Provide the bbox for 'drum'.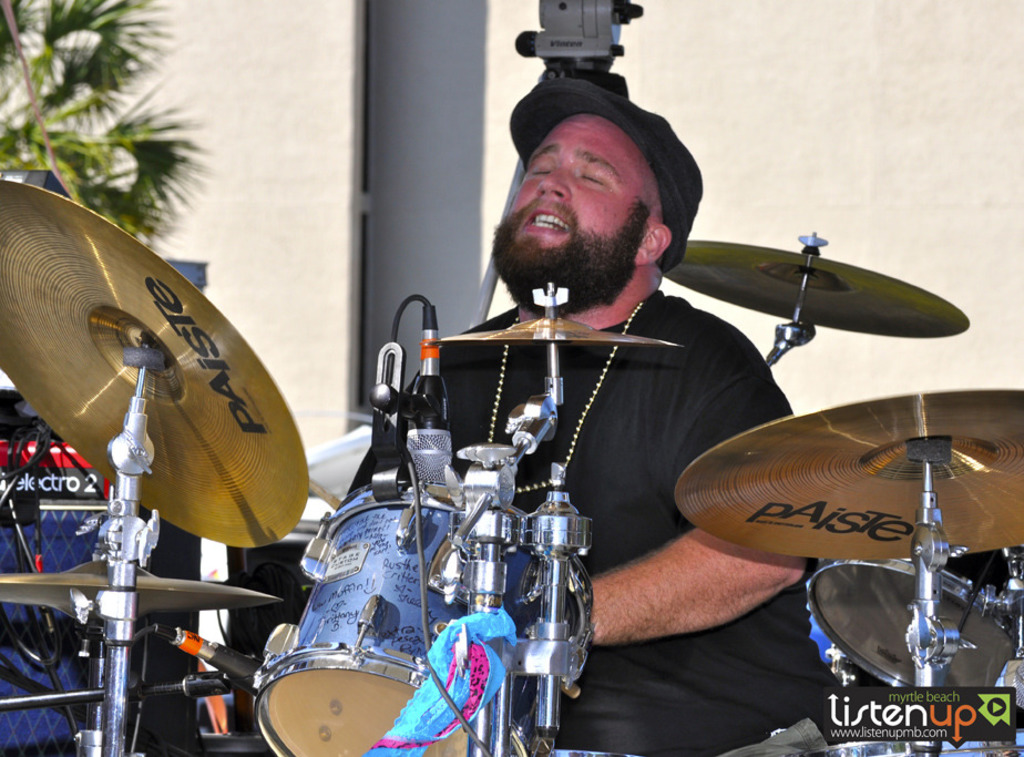
bbox=(253, 479, 596, 756).
